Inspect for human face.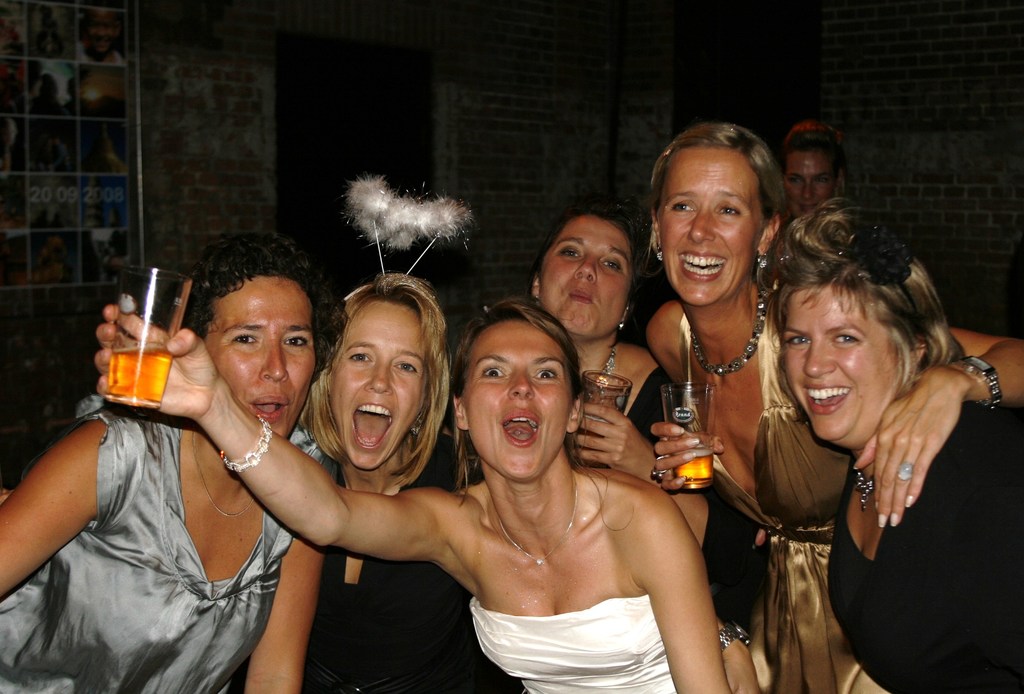
Inspection: 656/147/767/310.
